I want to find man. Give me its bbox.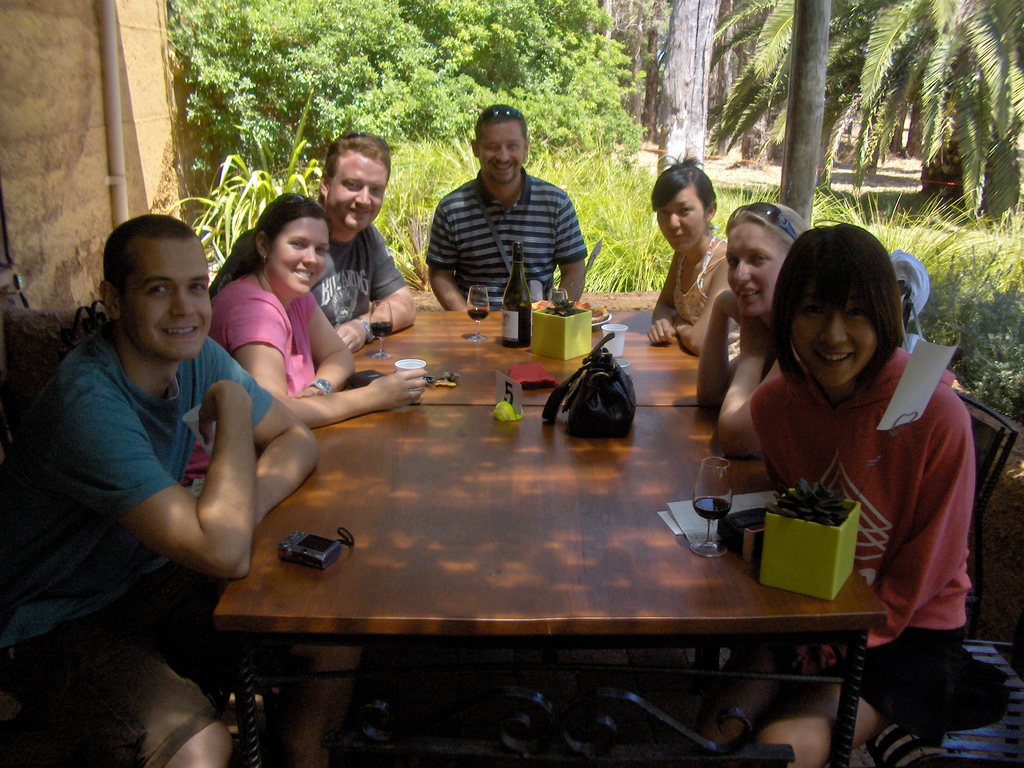
0:212:316:767.
